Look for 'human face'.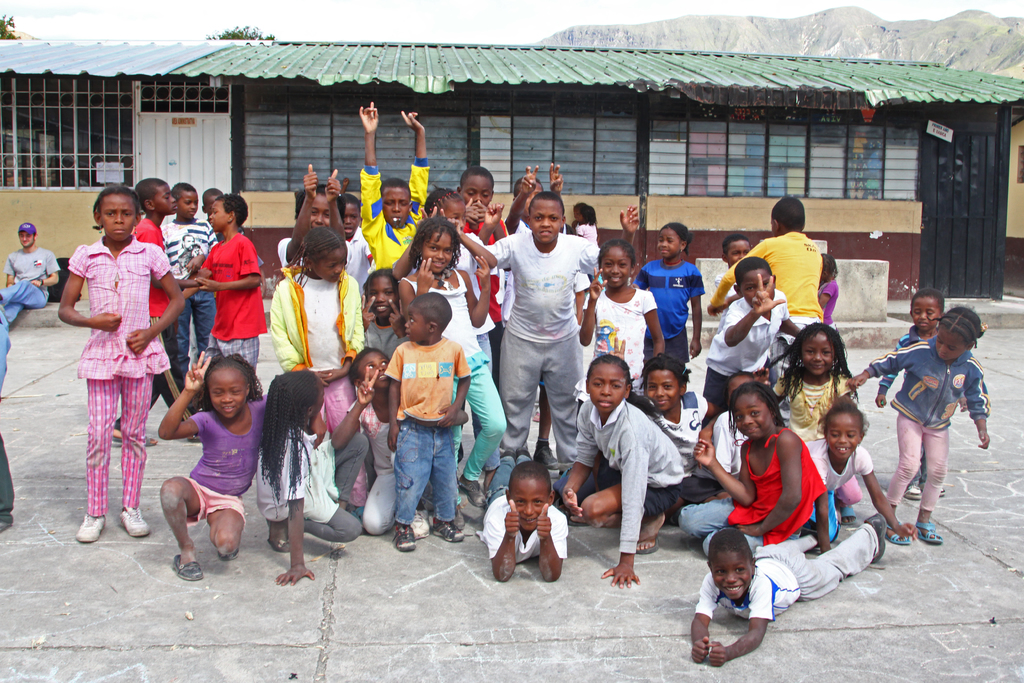
Found: select_region(726, 238, 750, 265).
